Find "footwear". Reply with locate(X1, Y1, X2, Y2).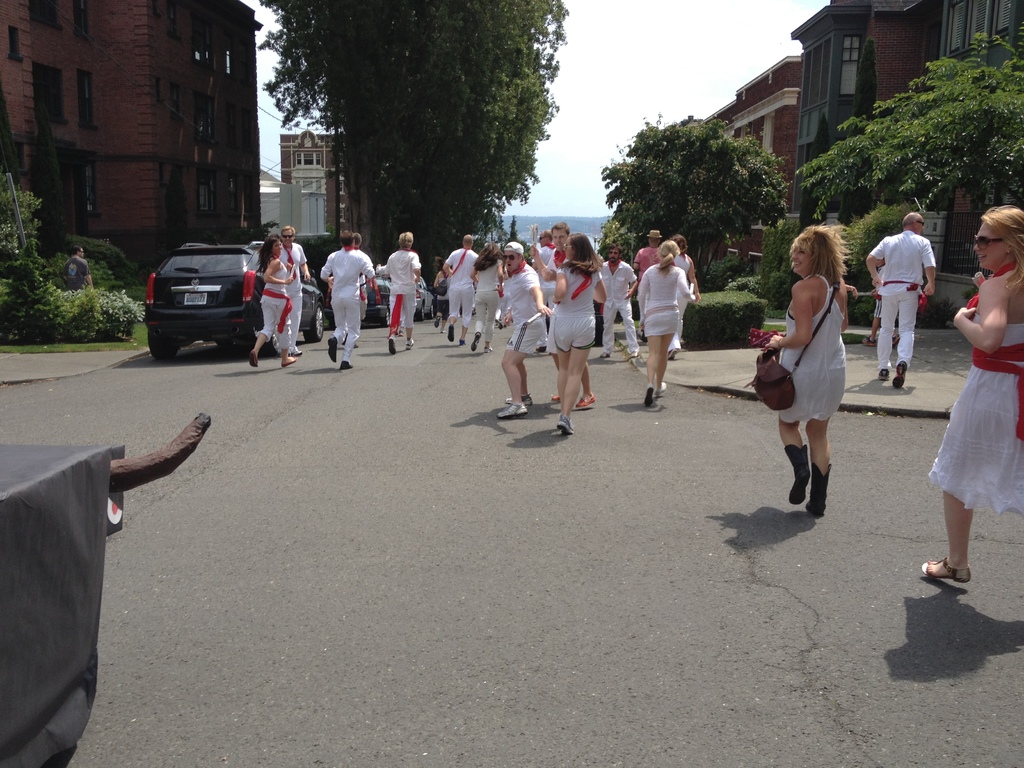
locate(624, 346, 637, 358).
